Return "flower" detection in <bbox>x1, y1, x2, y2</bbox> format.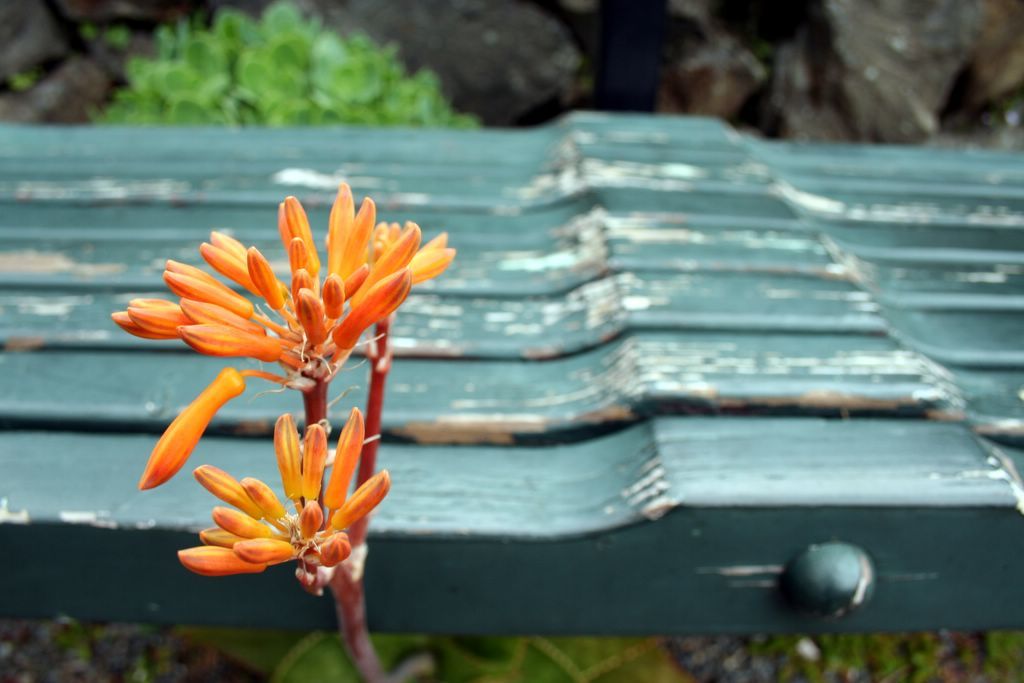
<bbox>175, 406, 393, 591</bbox>.
